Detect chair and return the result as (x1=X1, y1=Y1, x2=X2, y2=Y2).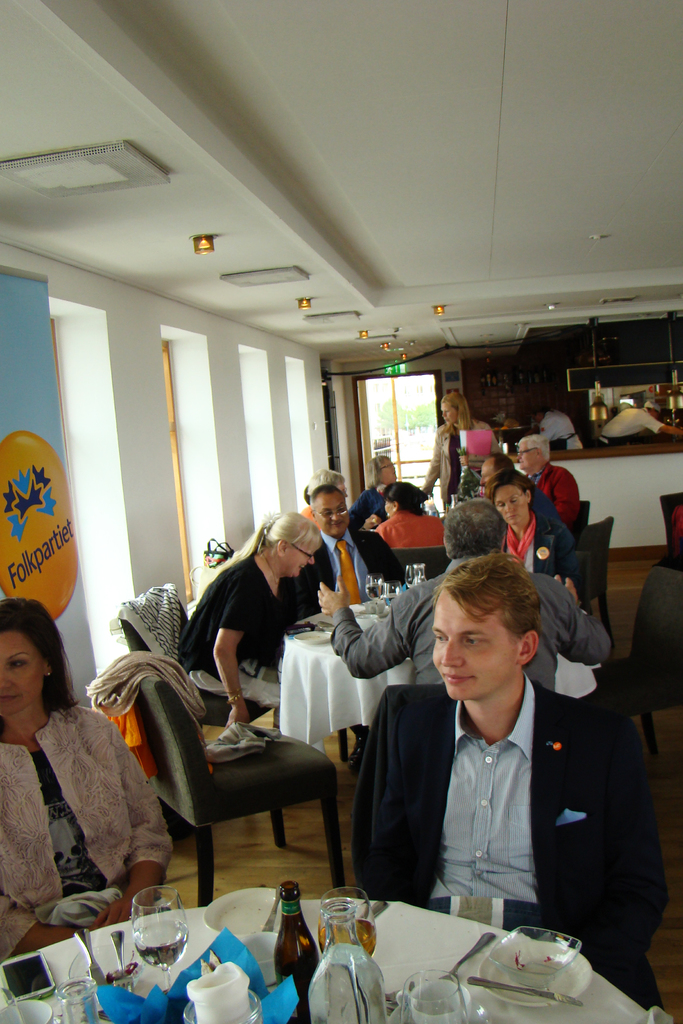
(x1=115, y1=574, x2=283, y2=728).
